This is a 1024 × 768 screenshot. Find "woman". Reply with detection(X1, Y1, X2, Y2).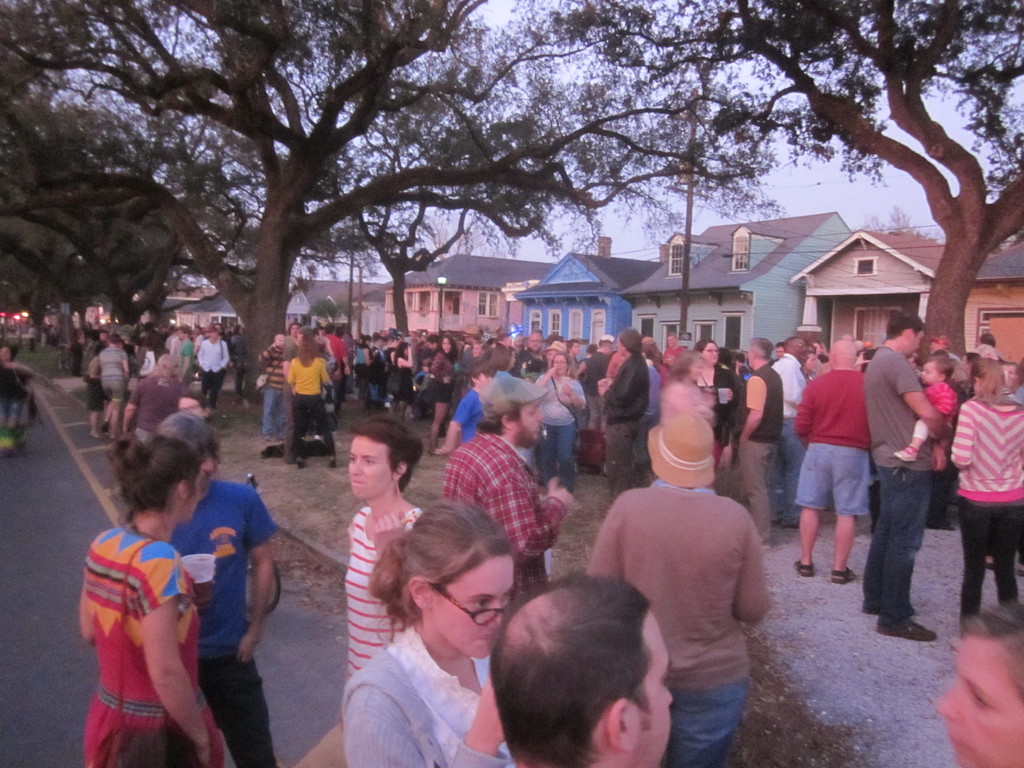
detection(292, 332, 334, 467).
